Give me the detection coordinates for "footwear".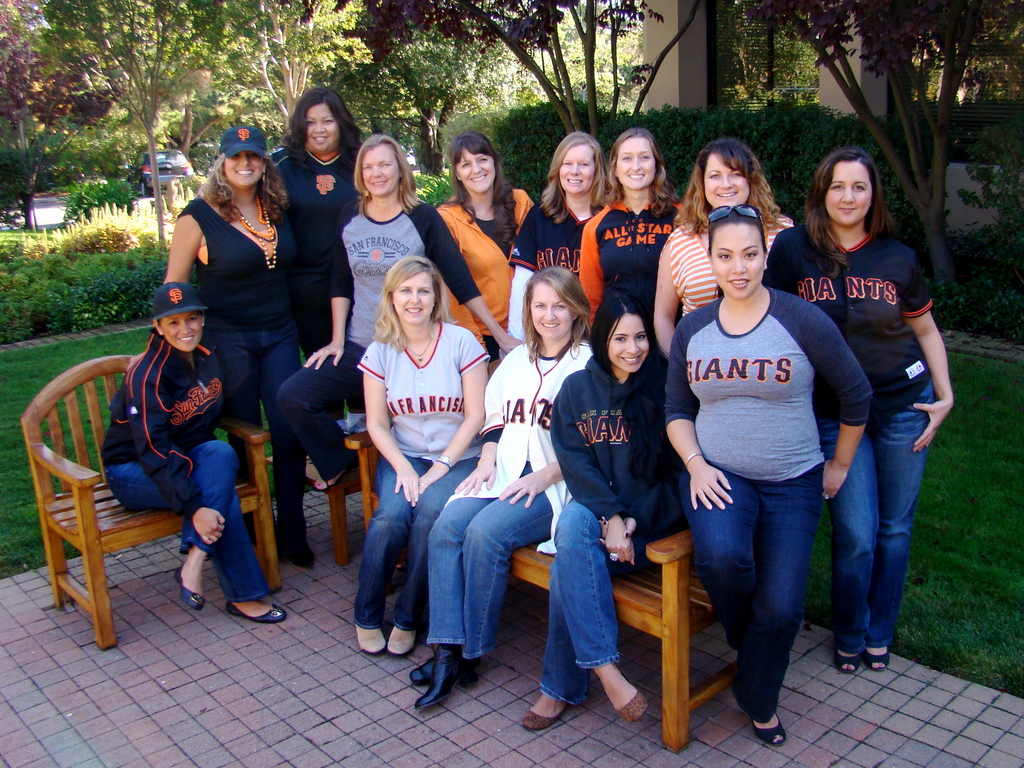
[x1=223, y1=601, x2=289, y2=625].
